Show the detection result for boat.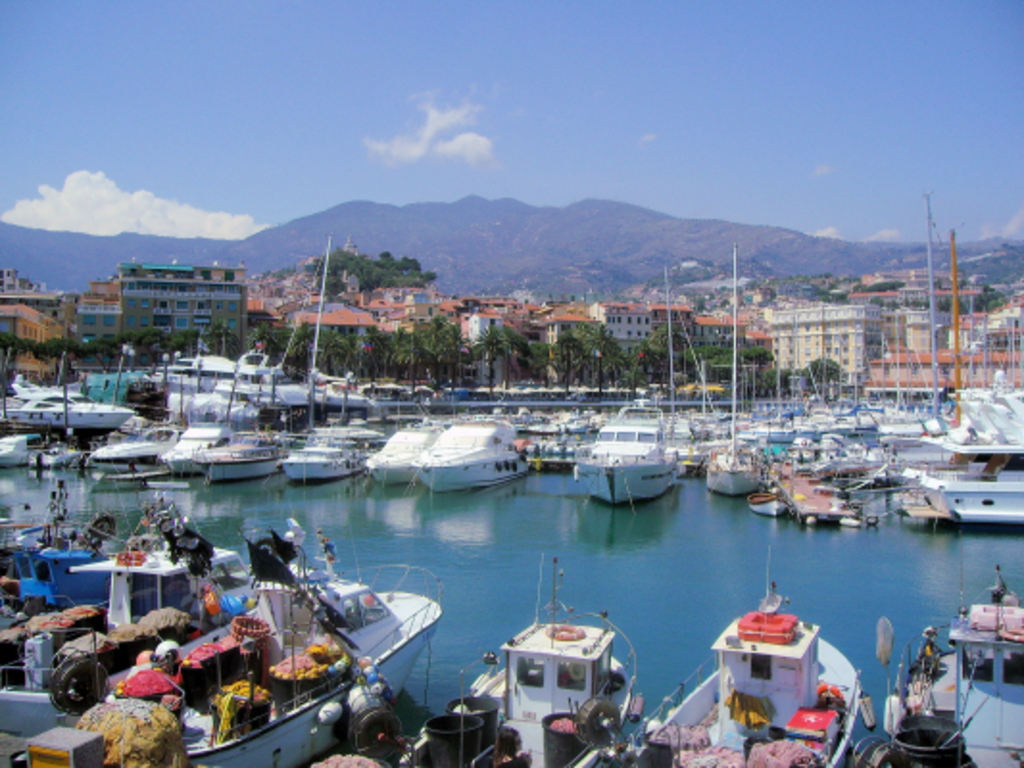
box(307, 549, 647, 766).
